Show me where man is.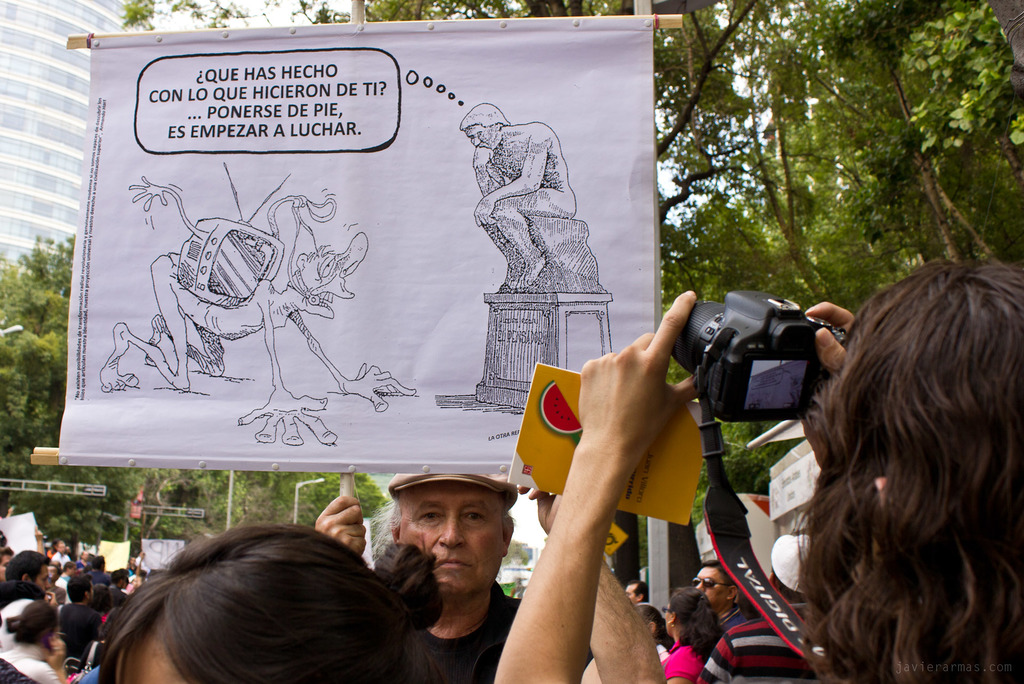
man is at pyautogui.locateOnScreen(700, 534, 837, 683).
